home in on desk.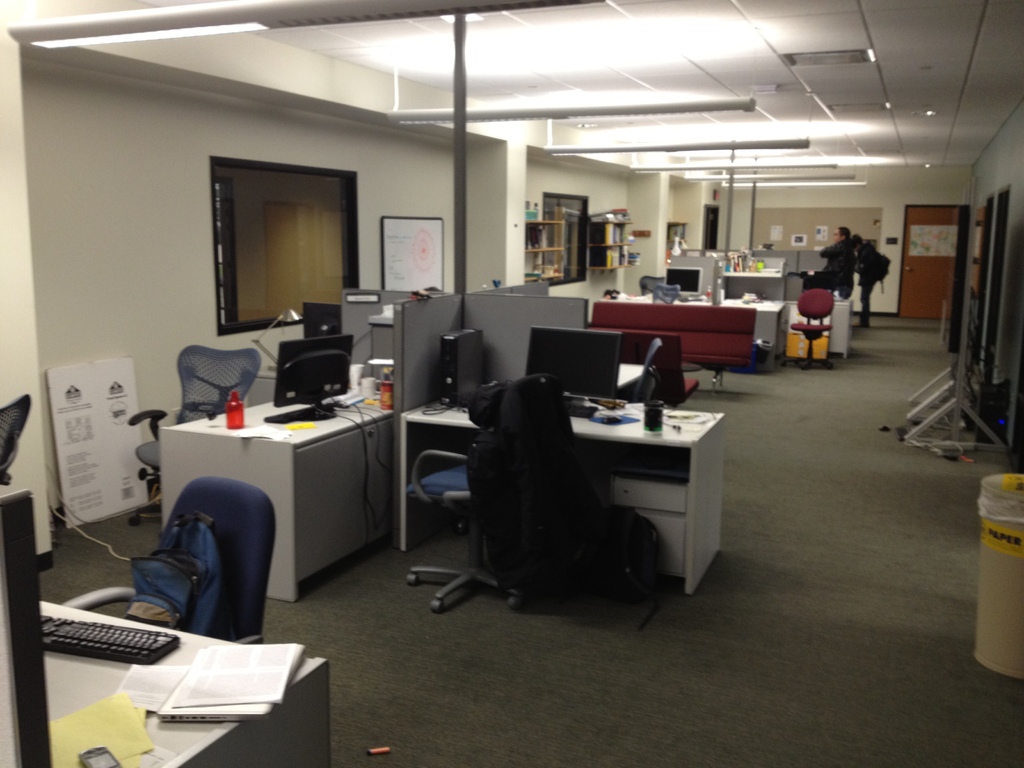
Homed in at locate(118, 387, 434, 626).
